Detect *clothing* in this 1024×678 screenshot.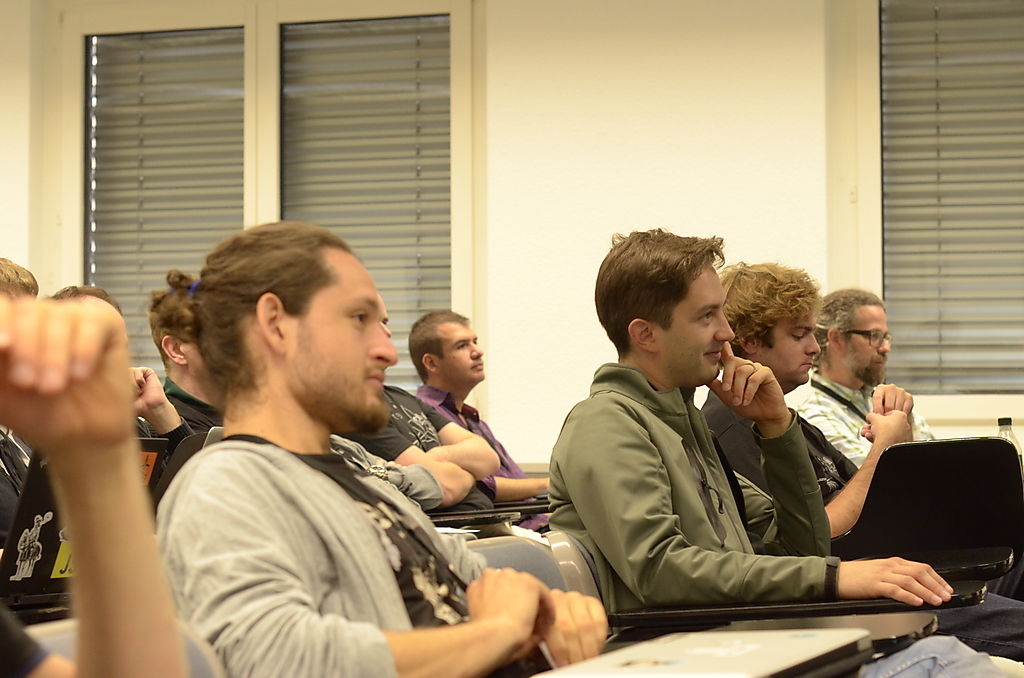
Detection: Rect(152, 433, 546, 677).
